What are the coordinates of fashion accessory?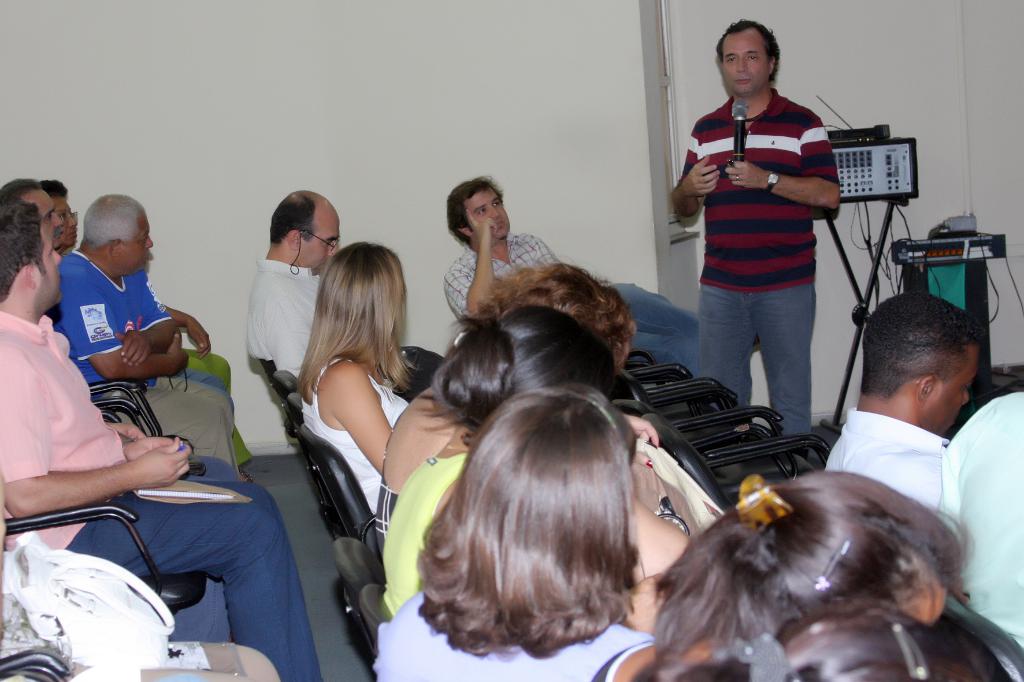
812:535:850:596.
